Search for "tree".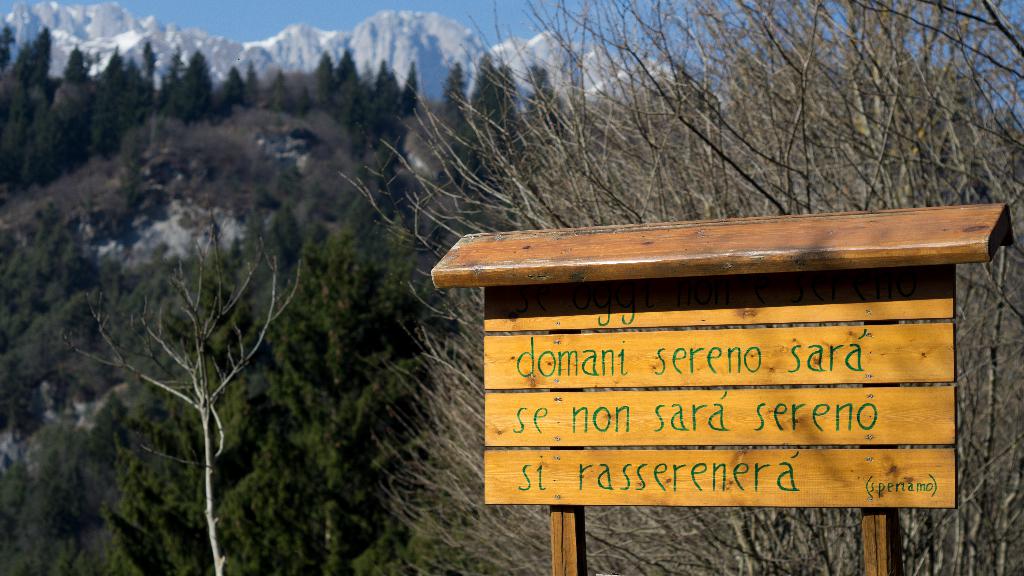
Found at crop(27, 28, 58, 86).
